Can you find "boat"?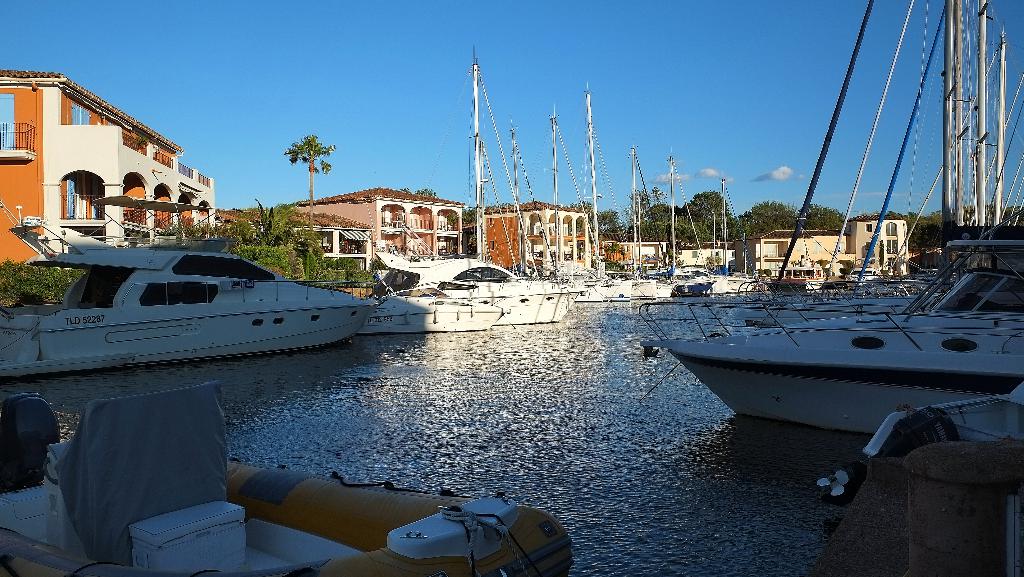
Yes, bounding box: bbox(0, 211, 374, 377).
